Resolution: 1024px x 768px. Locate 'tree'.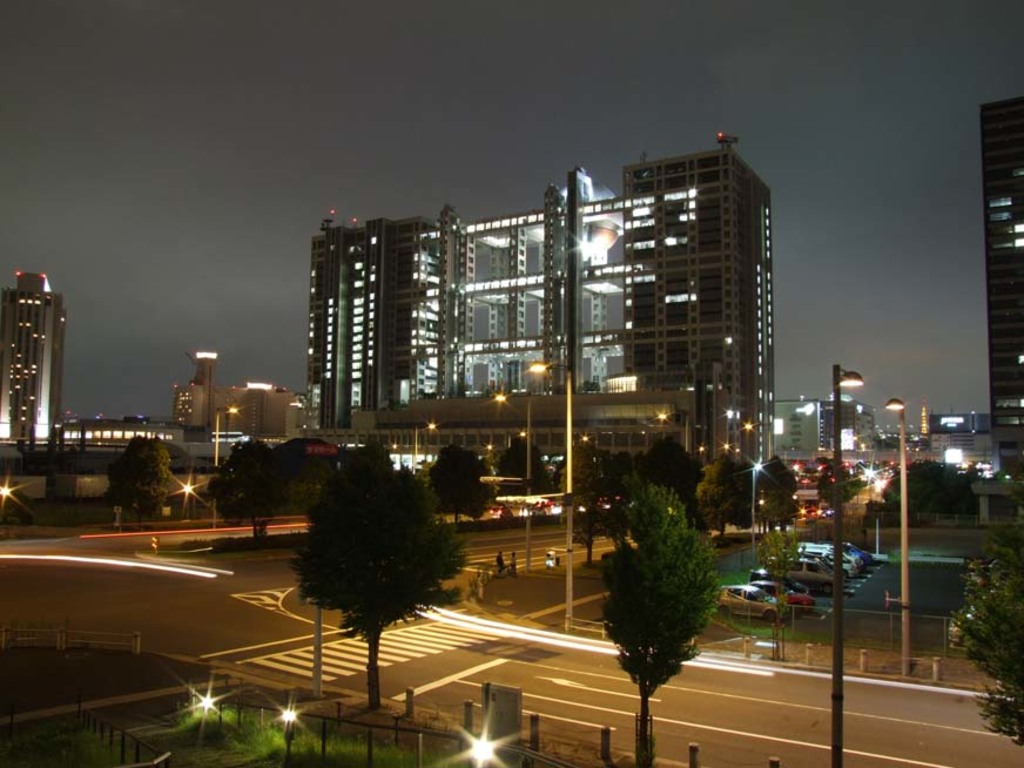
(951, 523, 1023, 754).
